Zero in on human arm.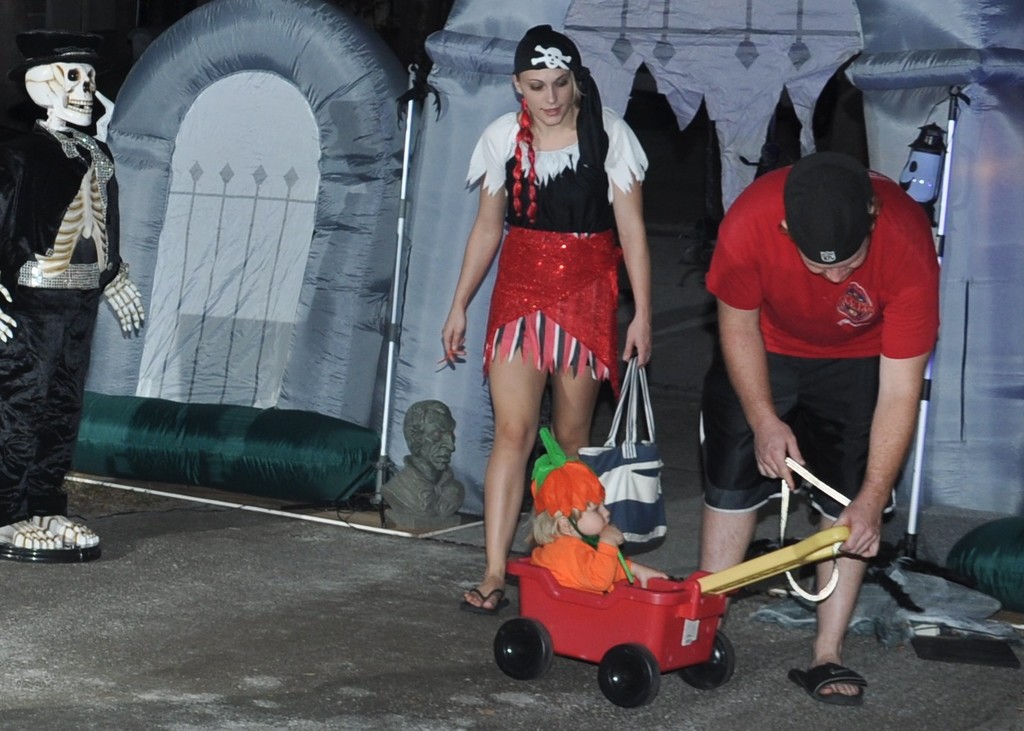
Zeroed in: Rect(622, 554, 667, 592).
